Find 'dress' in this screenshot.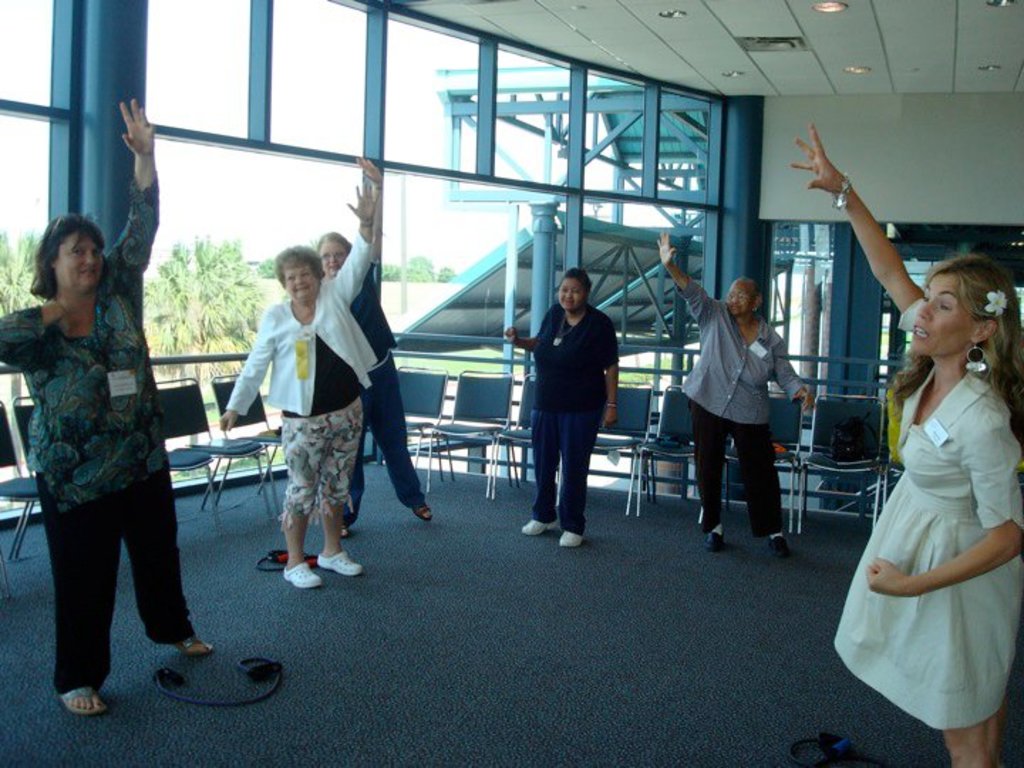
The bounding box for 'dress' is <box>835,292,1023,724</box>.
